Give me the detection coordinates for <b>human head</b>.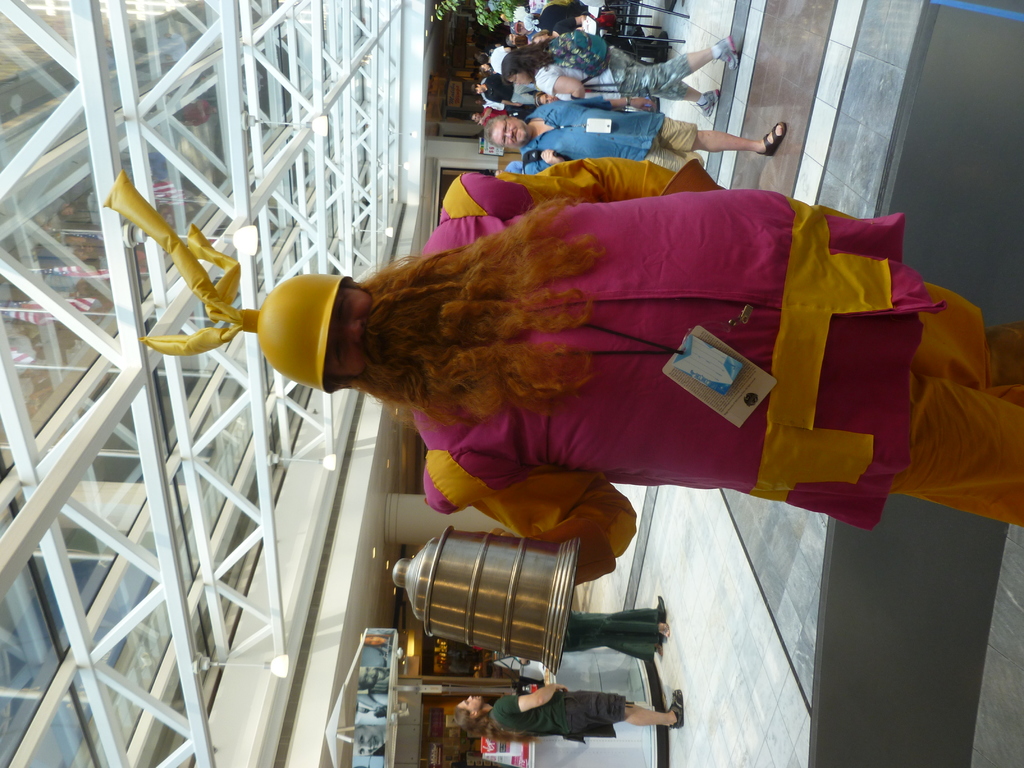
(x1=476, y1=56, x2=488, y2=65).
